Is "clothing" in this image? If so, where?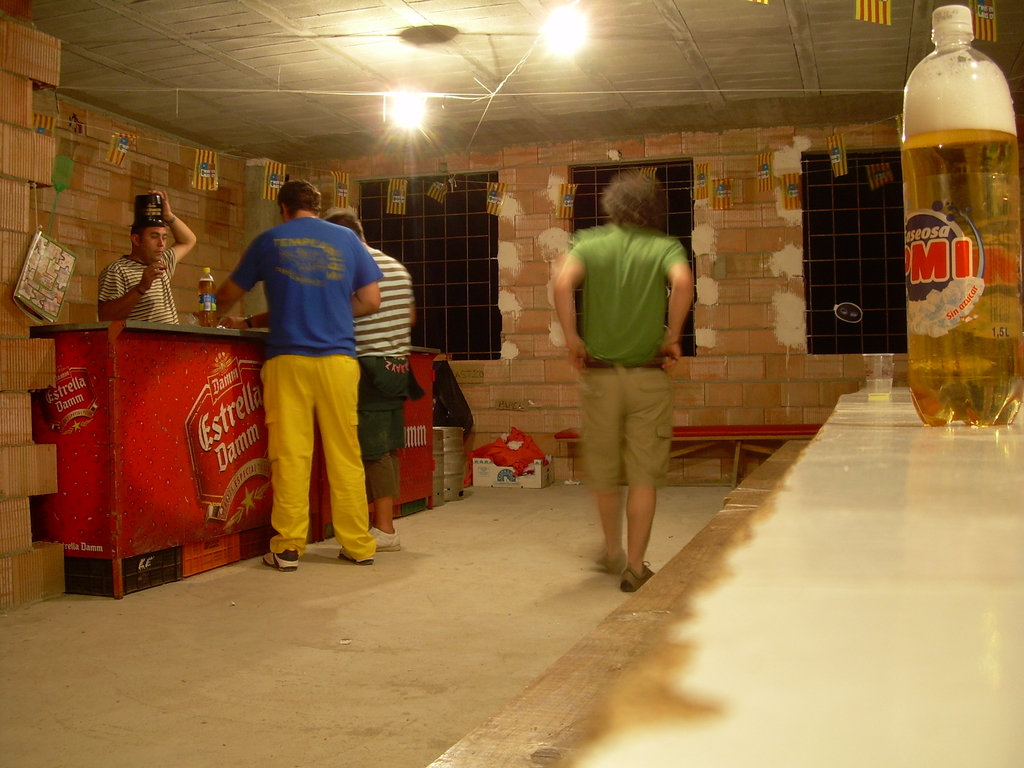
Yes, at (x1=577, y1=223, x2=691, y2=488).
